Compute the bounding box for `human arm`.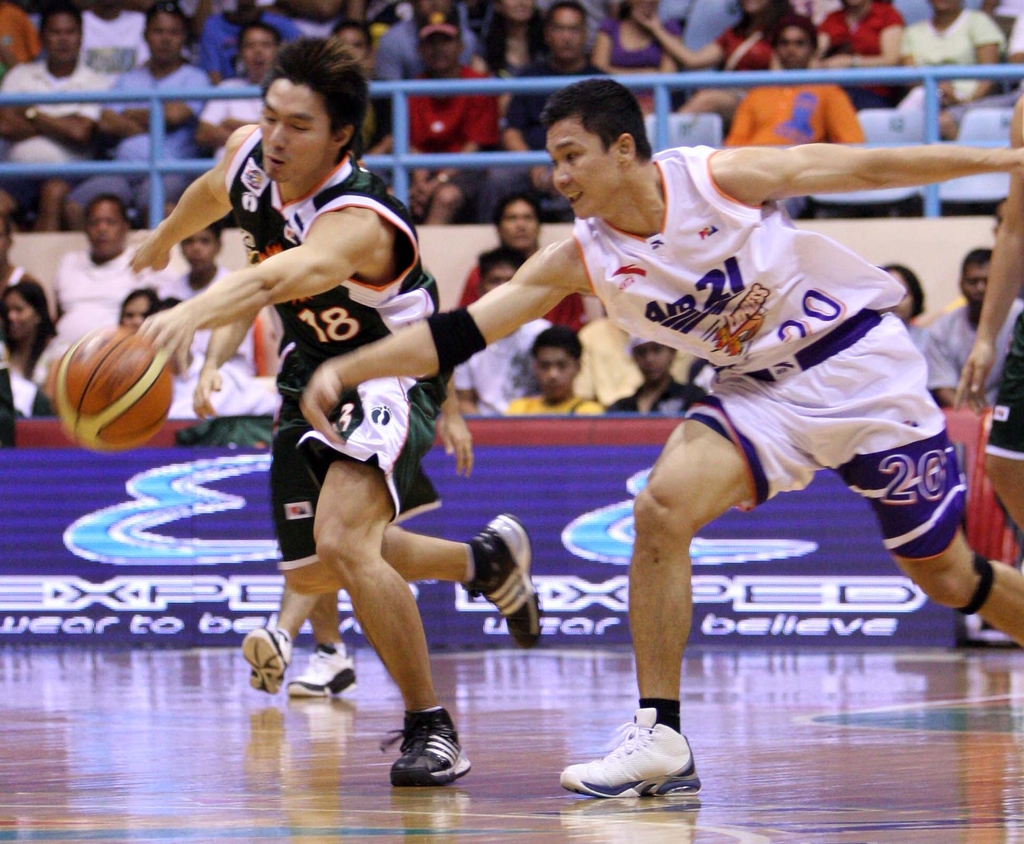
126/69/213/131.
